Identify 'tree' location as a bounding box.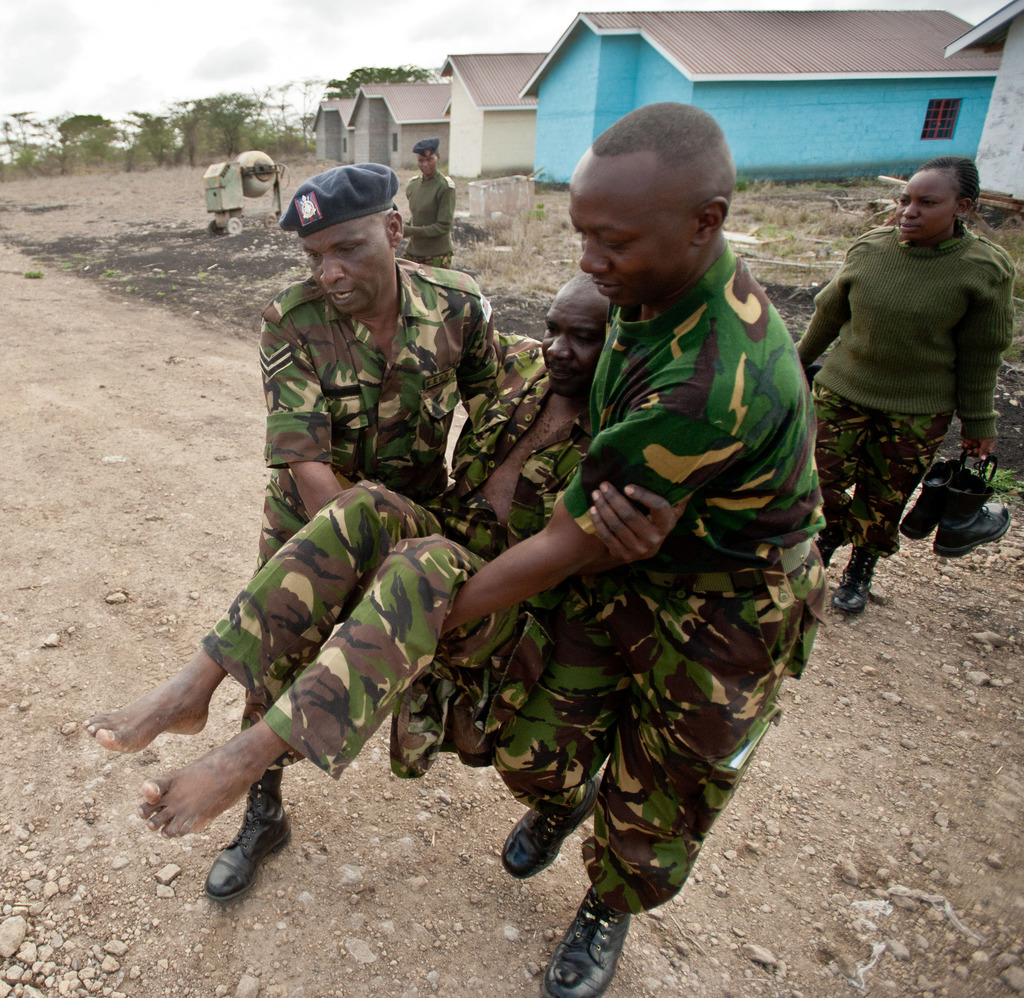
<region>321, 67, 440, 99</region>.
